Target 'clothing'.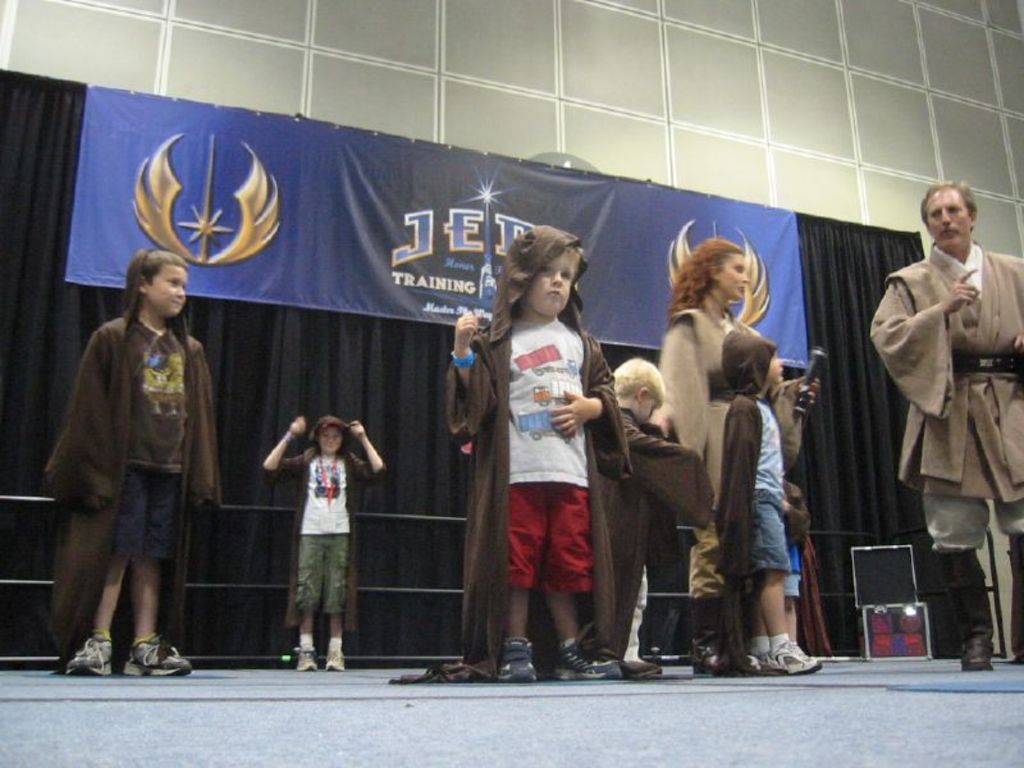
Target region: {"x1": 867, "y1": 242, "x2": 1023, "y2": 549}.
